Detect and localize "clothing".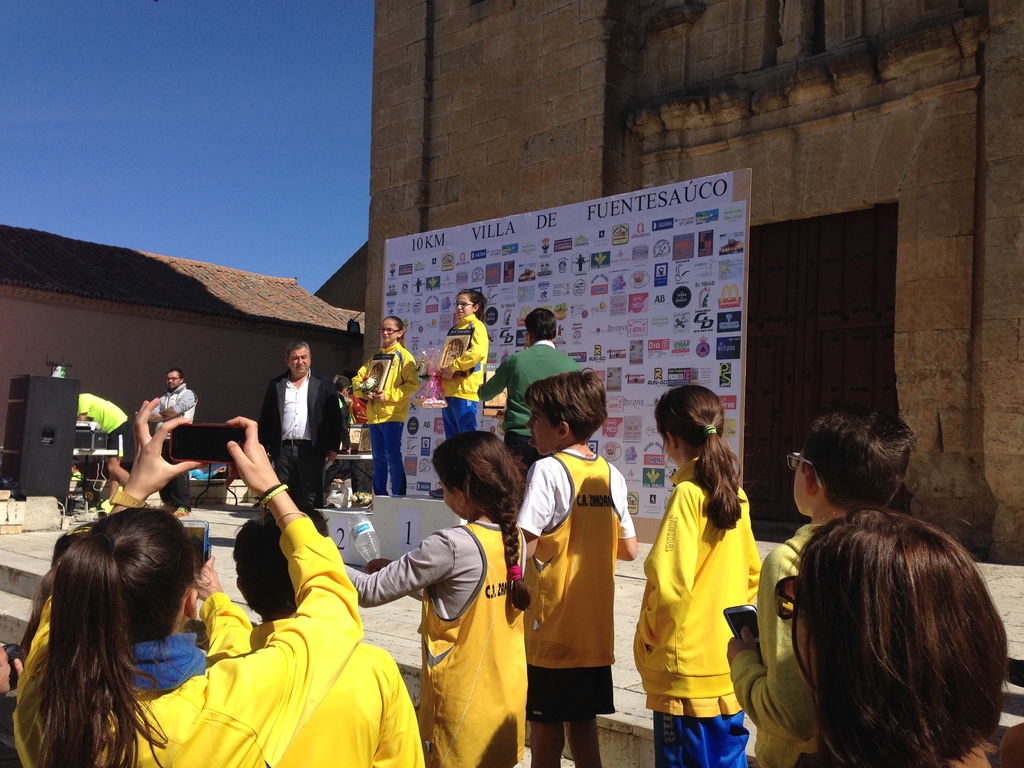
Localized at rect(67, 467, 89, 486).
